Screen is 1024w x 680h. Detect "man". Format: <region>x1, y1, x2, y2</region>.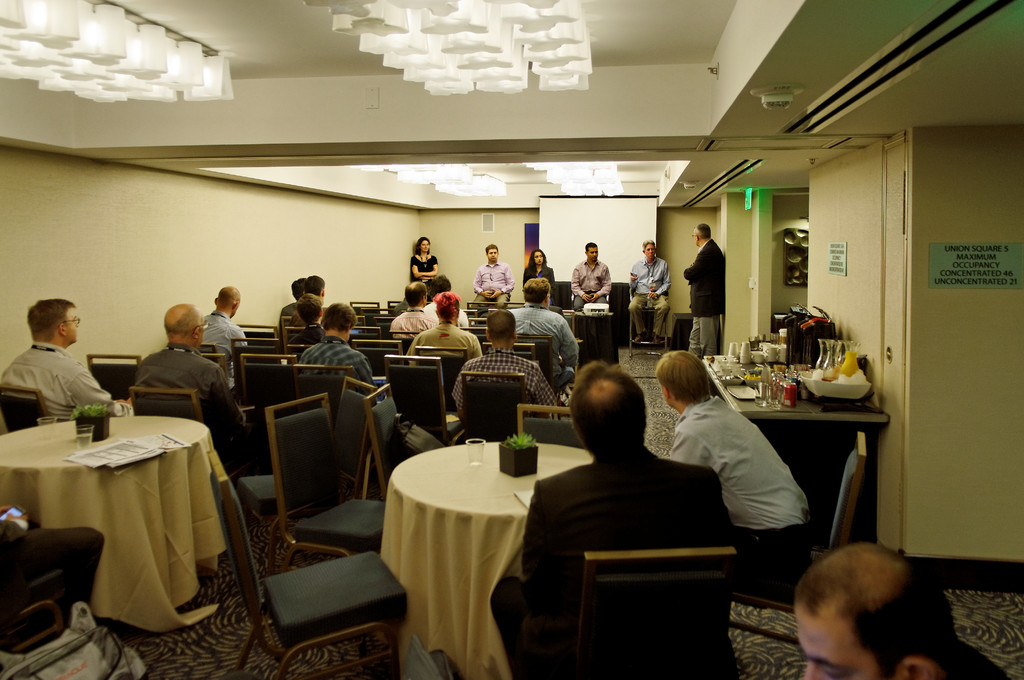
<region>291, 299, 376, 403</region>.
